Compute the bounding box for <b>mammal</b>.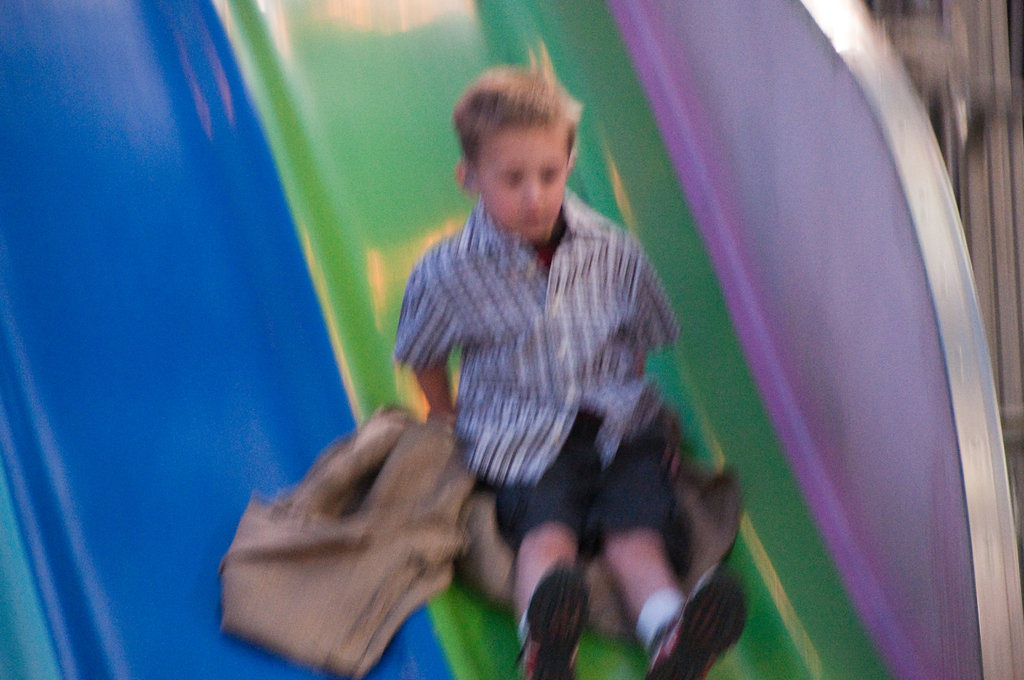
[424, 125, 761, 654].
